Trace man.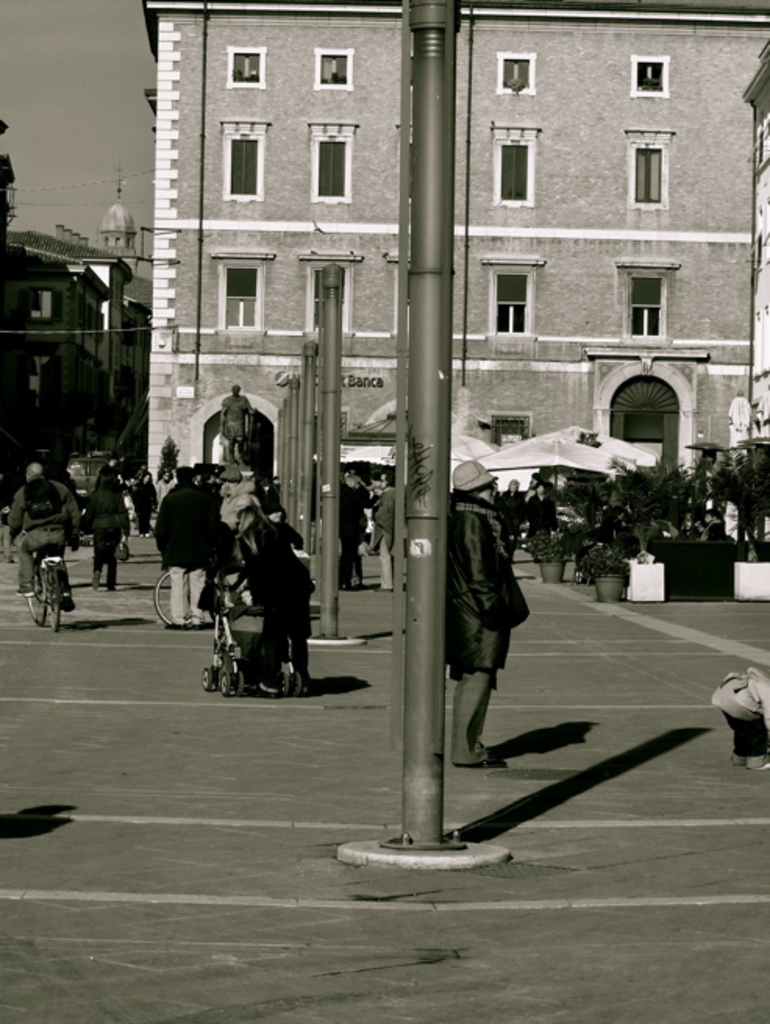
Traced to bbox=[6, 456, 80, 609].
